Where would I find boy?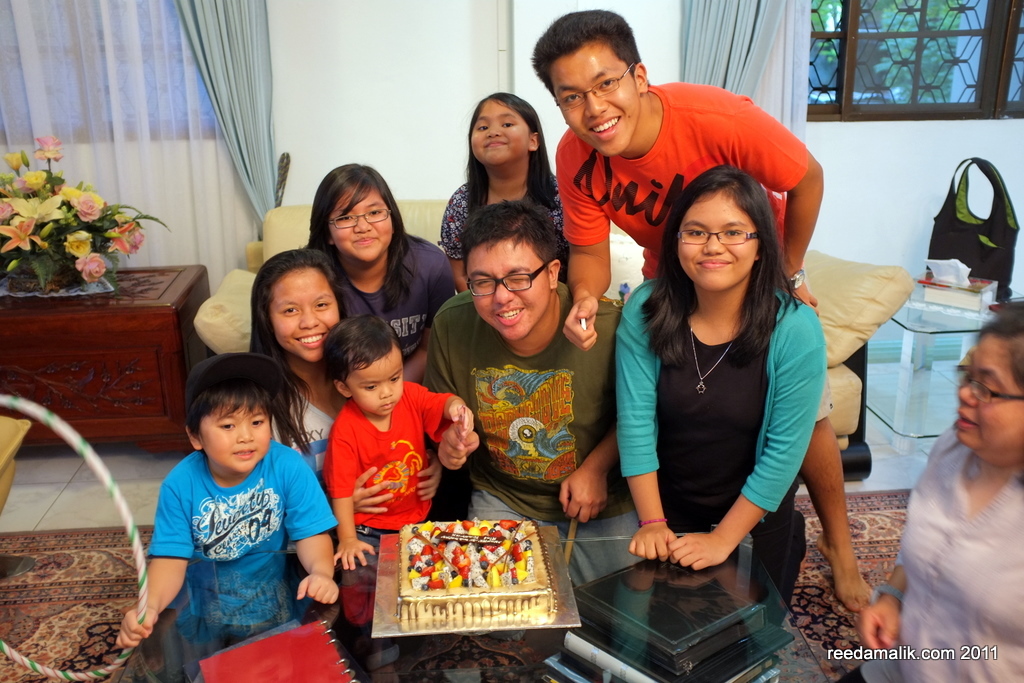
At rect(325, 311, 484, 682).
